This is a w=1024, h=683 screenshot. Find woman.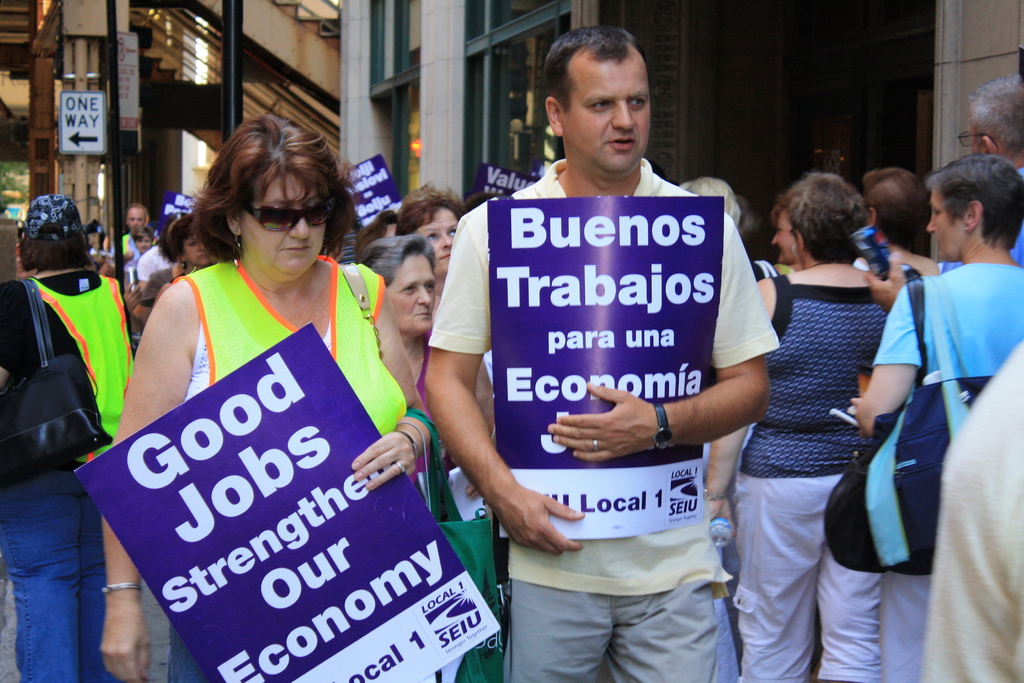
Bounding box: bbox(356, 237, 499, 520).
